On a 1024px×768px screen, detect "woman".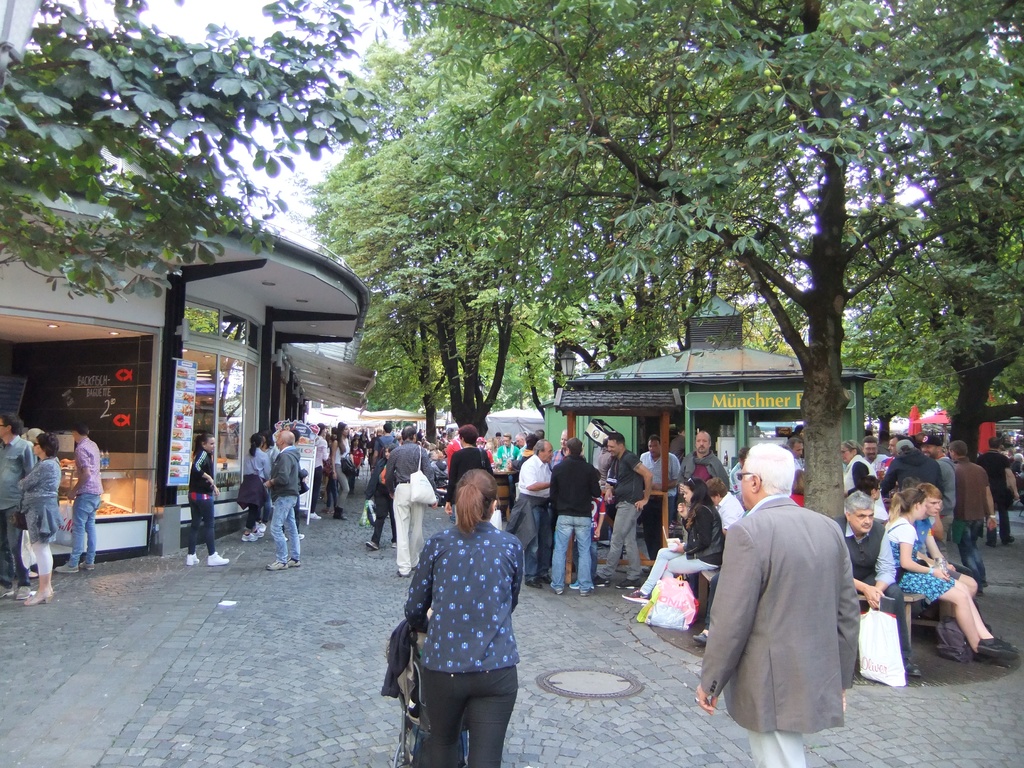
[626,475,725,599].
